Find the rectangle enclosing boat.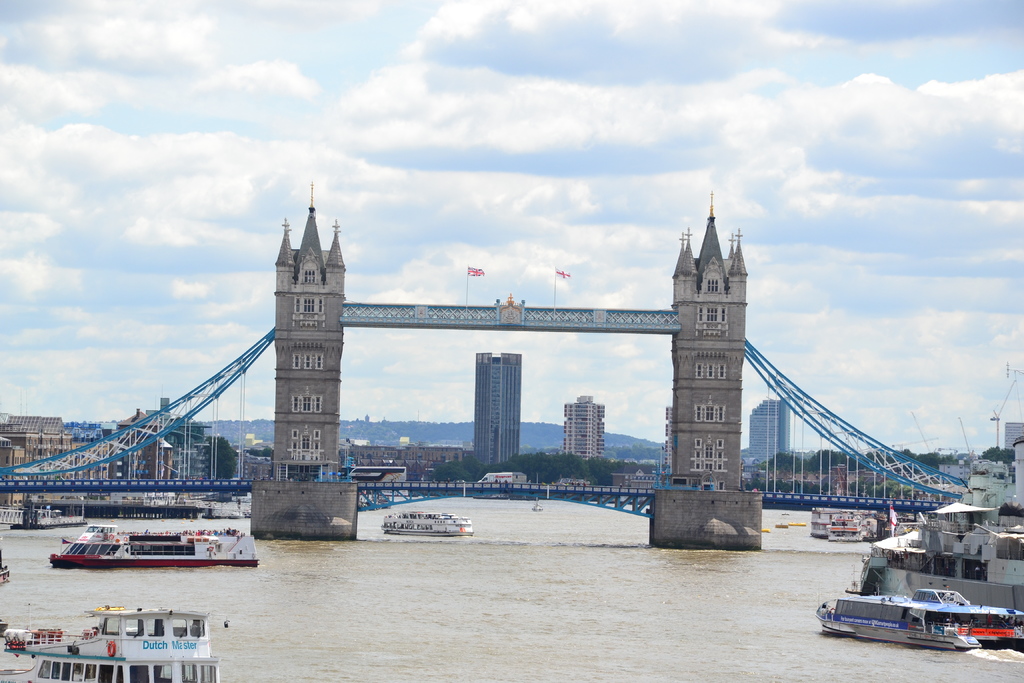
x1=44, y1=523, x2=261, y2=570.
